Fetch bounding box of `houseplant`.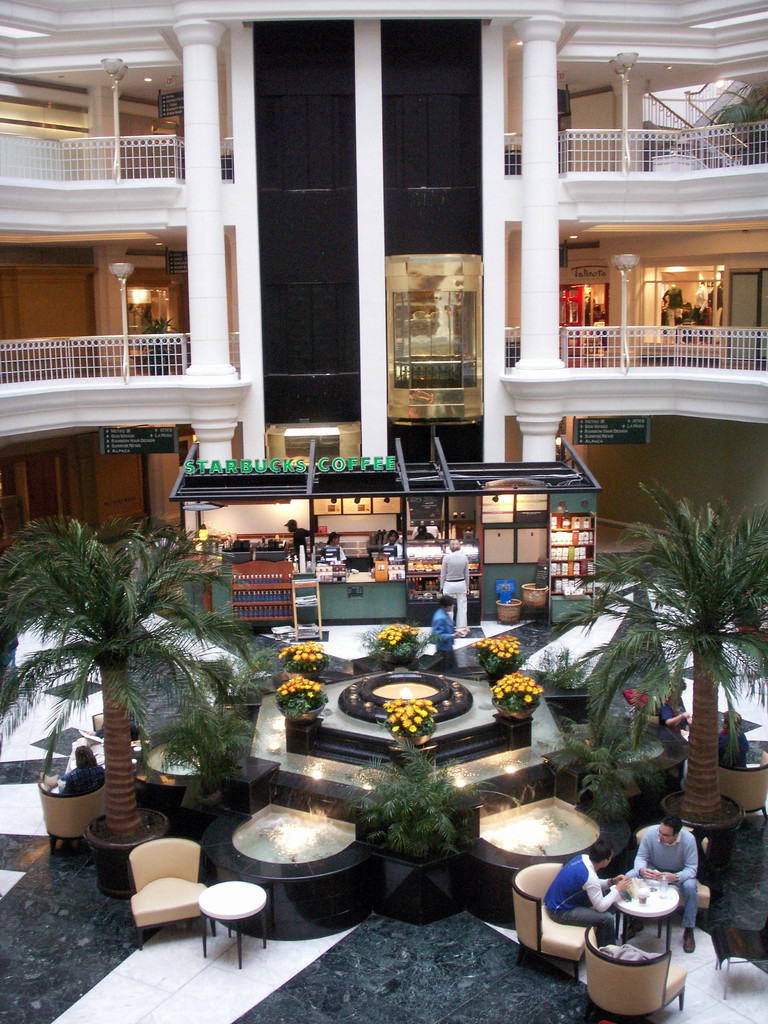
Bbox: select_region(381, 697, 450, 751).
